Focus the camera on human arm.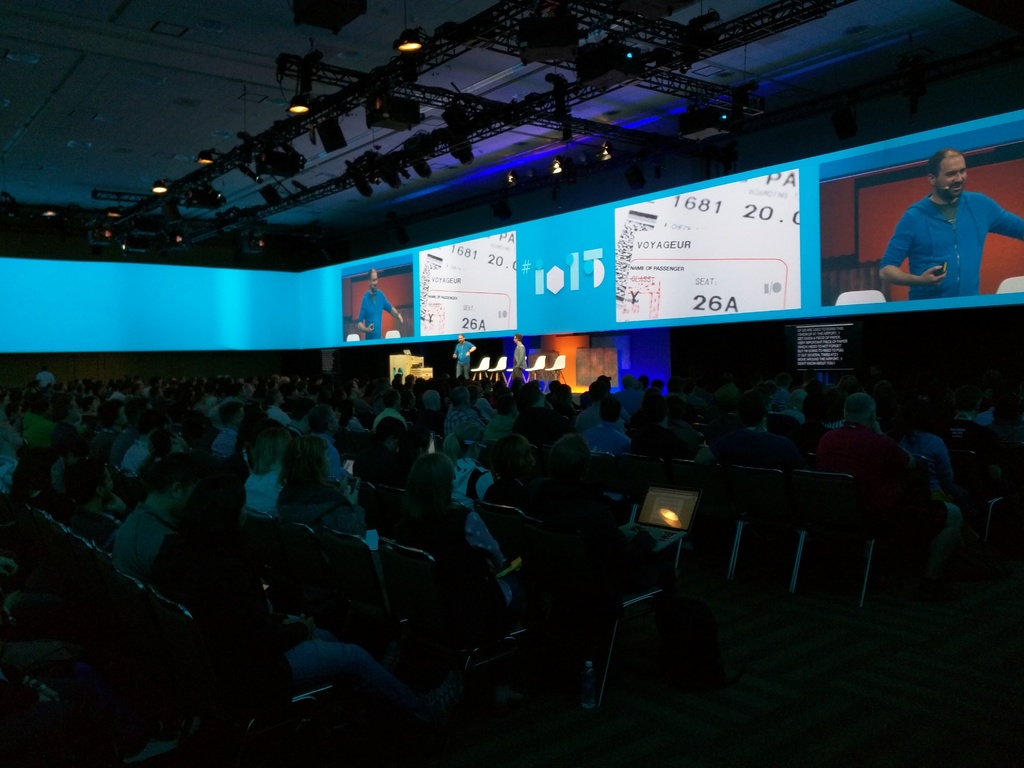
Focus region: select_region(380, 291, 406, 328).
